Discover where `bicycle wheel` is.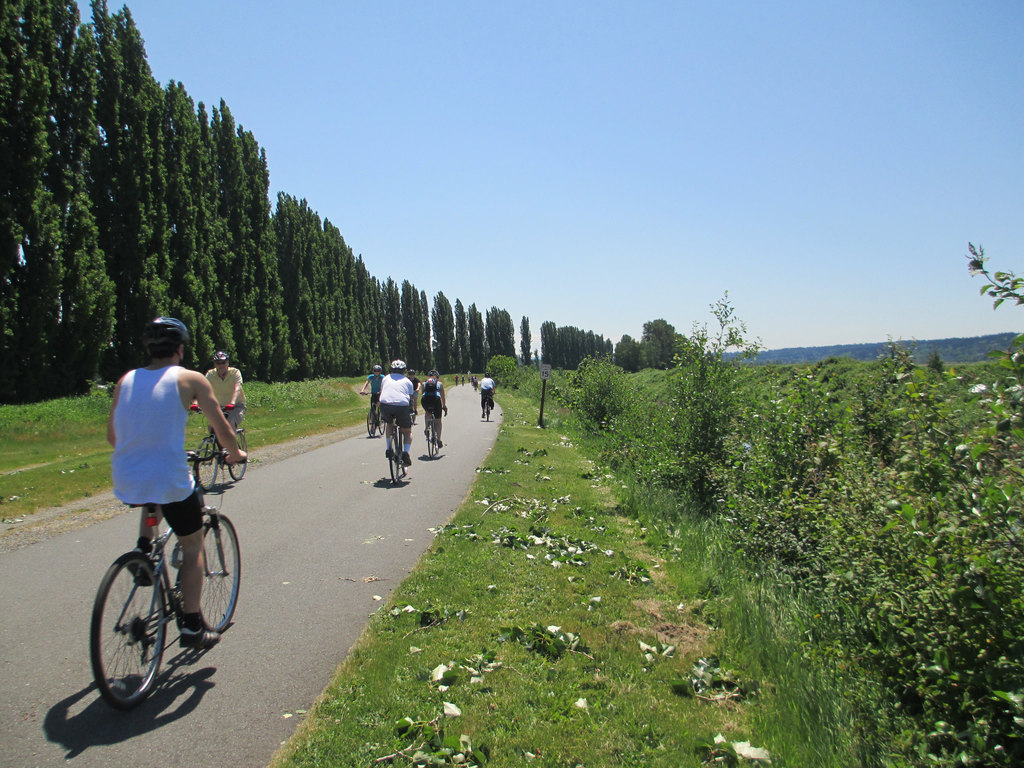
Discovered at (left=86, top=550, right=173, bottom=716).
